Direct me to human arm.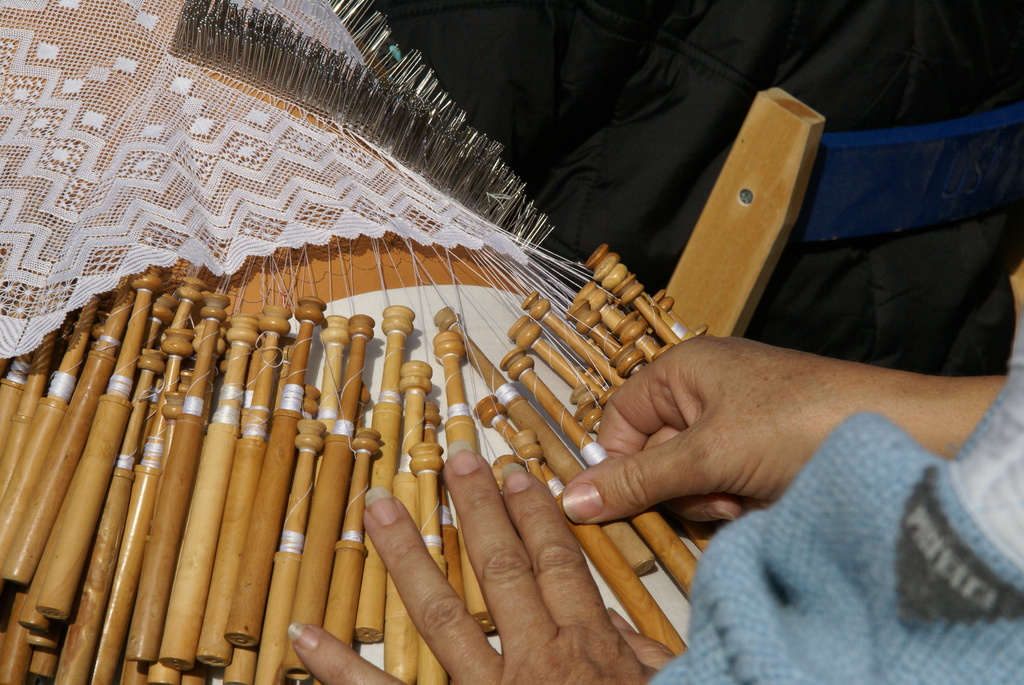
Direction: Rect(561, 331, 1008, 528).
